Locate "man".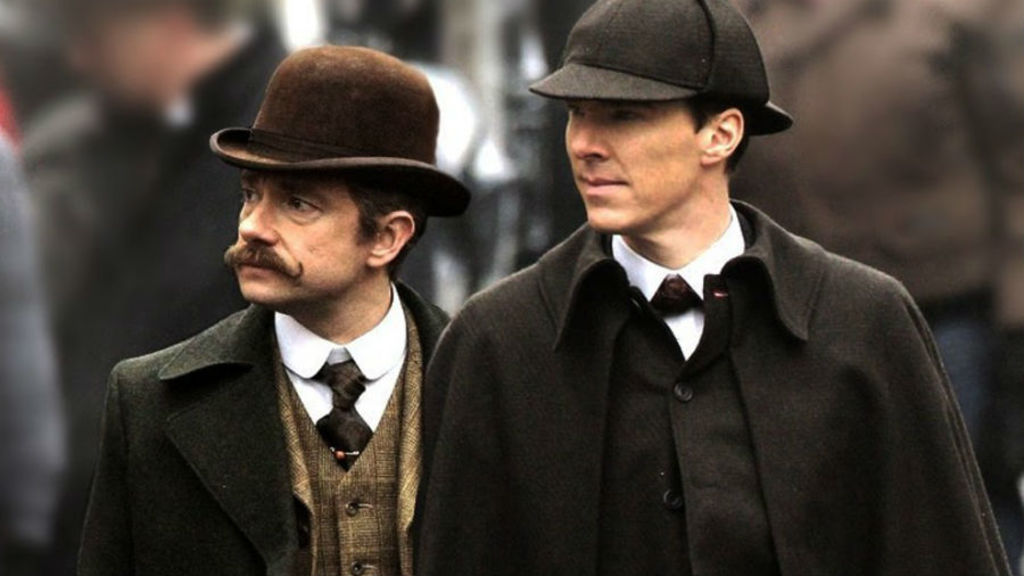
Bounding box: [427,0,1014,575].
